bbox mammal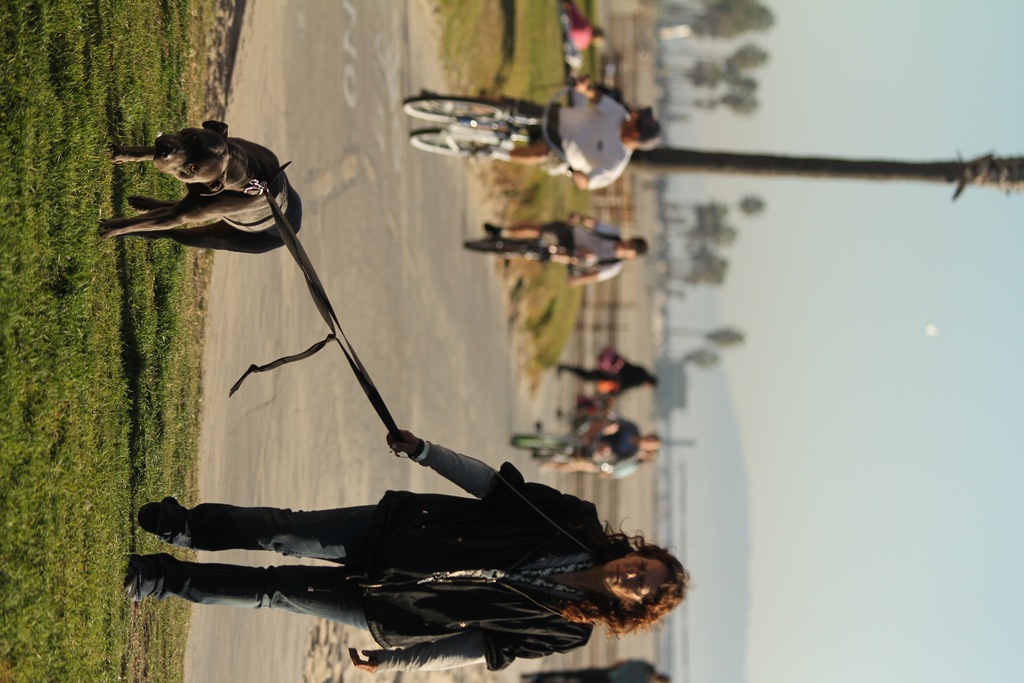
pyautogui.locateOnScreen(531, 419, 660, 463)
